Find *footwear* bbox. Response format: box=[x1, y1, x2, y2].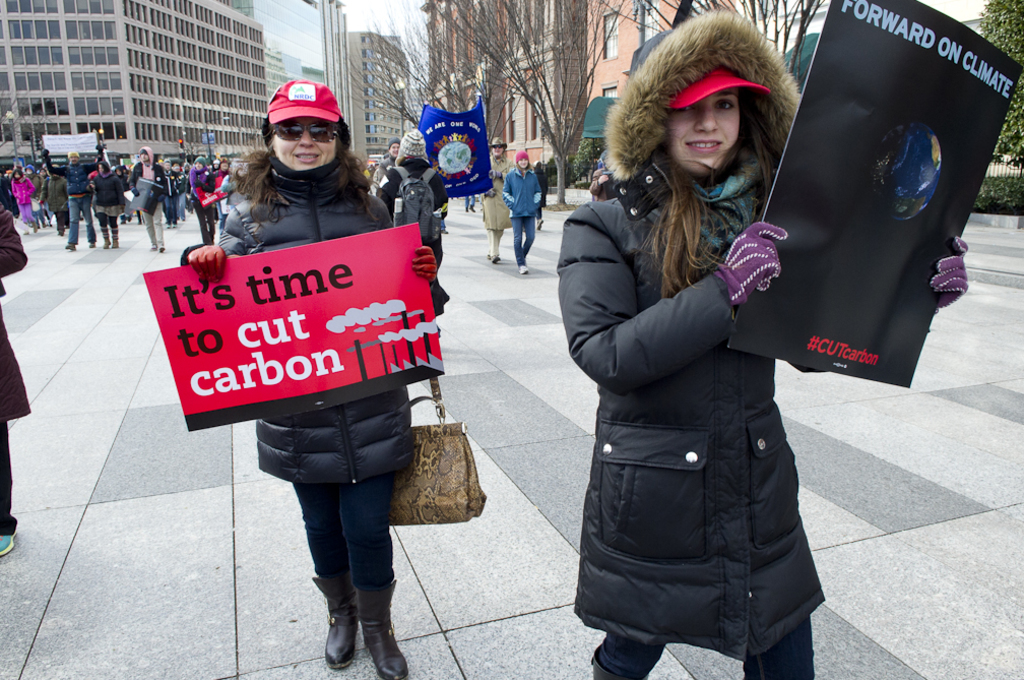
box=[470, 207, 476, 212].
